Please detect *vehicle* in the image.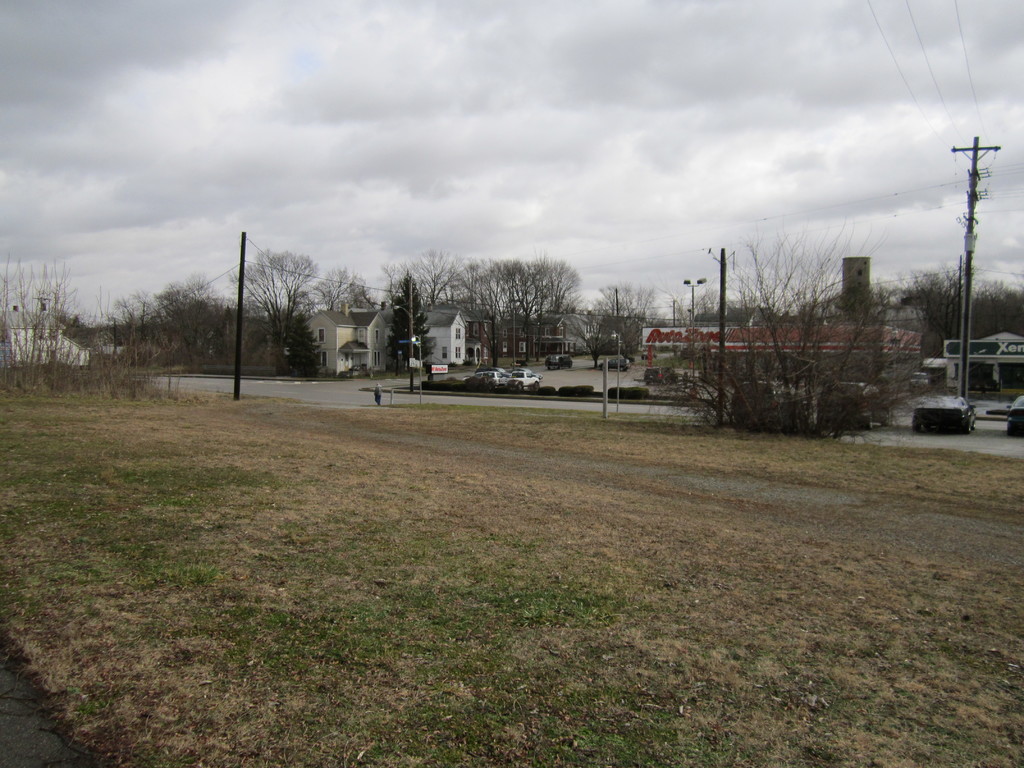
box(509, 371, 540, 391).
